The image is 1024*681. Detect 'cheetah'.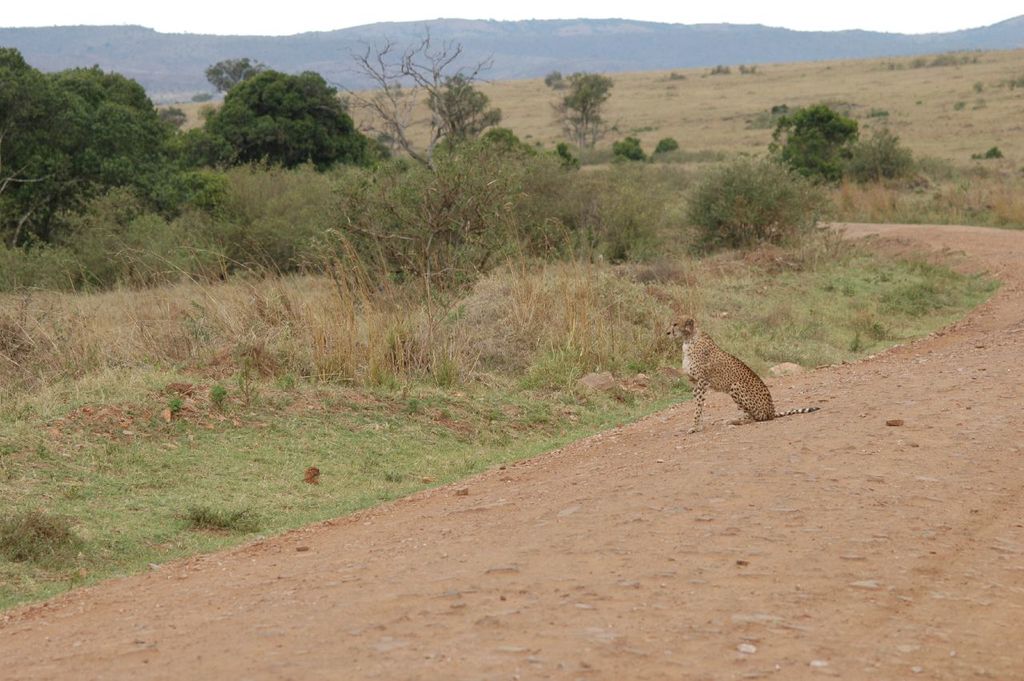
Detection: <bbox>664, 316, 822, 435</bbox>.
